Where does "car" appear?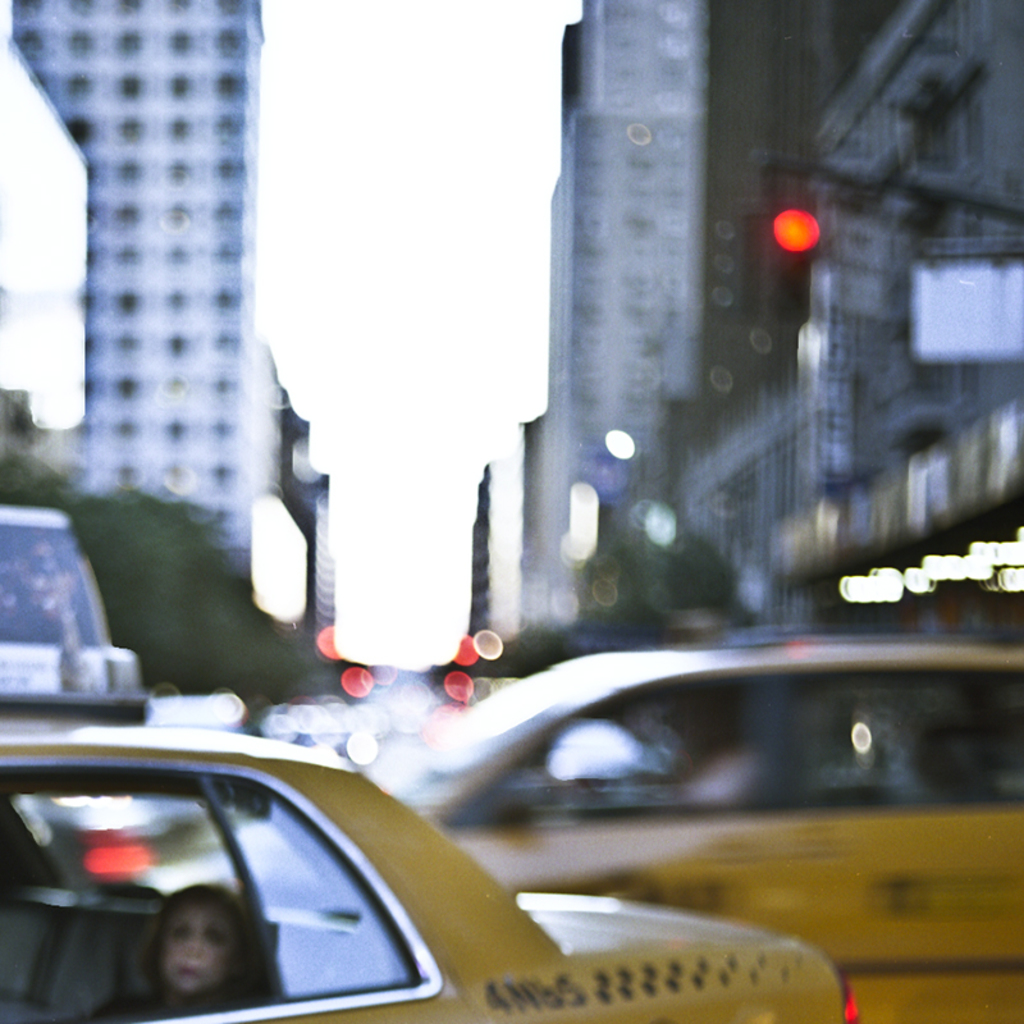
Appears at select_region(0, 714, 851, 1023).
